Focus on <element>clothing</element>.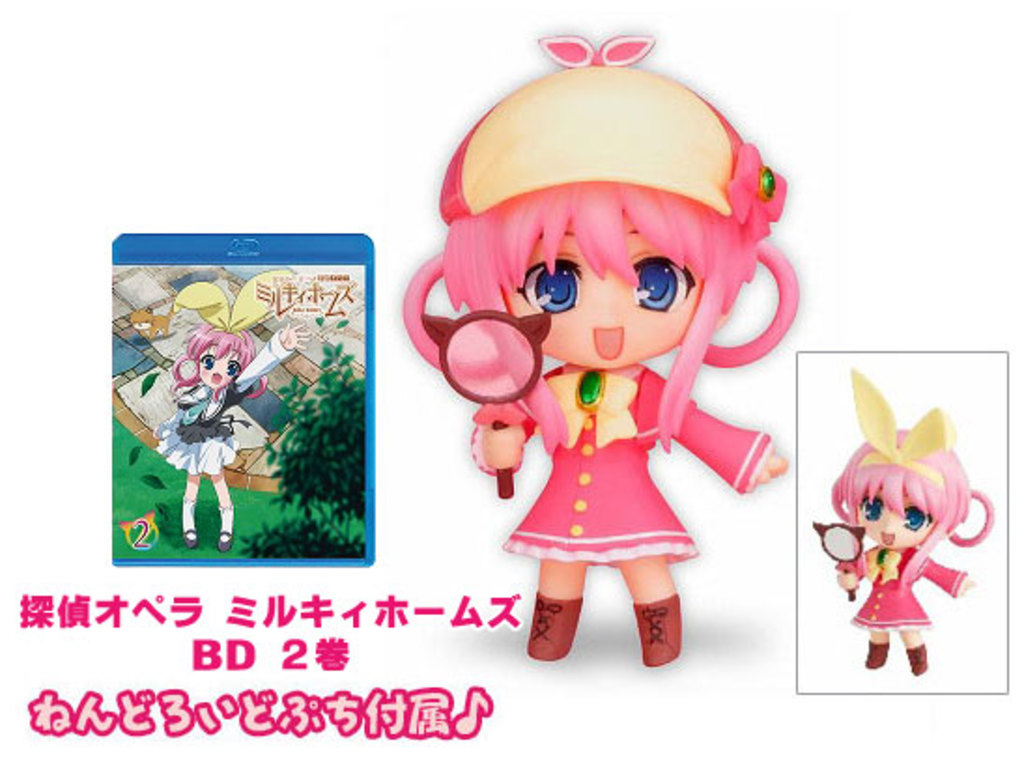
Focused at l=473, t=368, r=770, b=568.
